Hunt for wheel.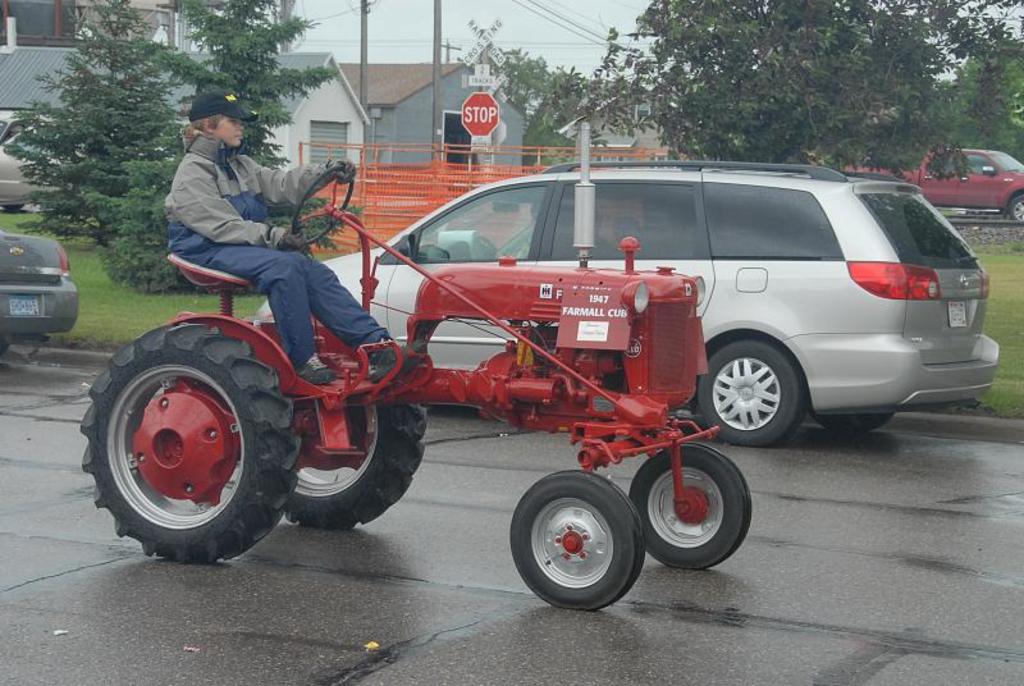
Hunted down at (left=282, top=401, right=428, bottom=530).
